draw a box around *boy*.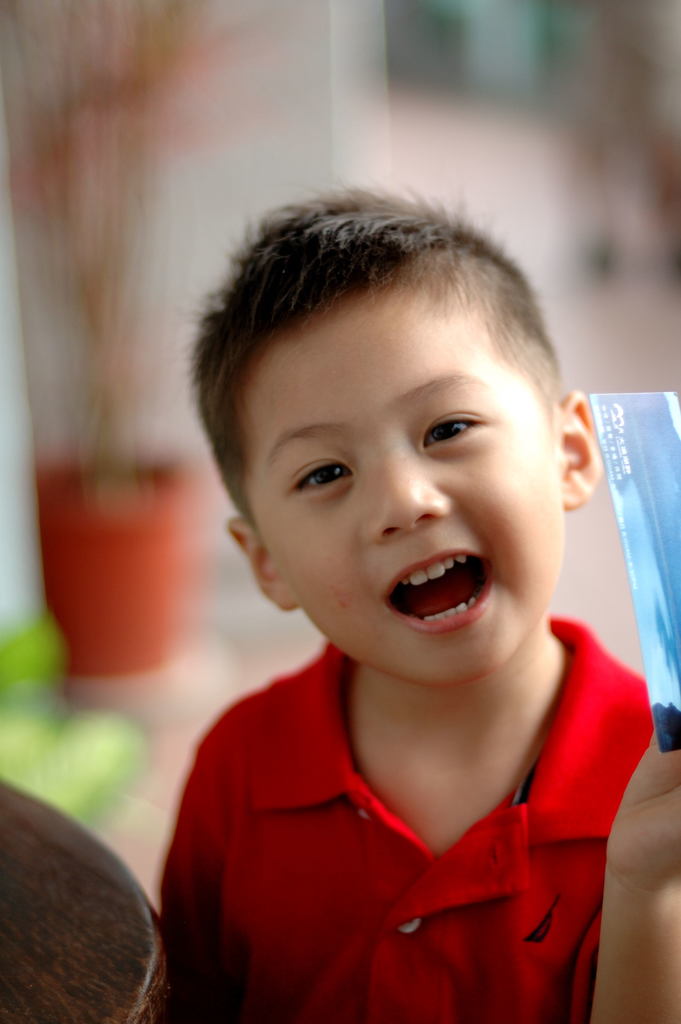
{"x1": 151, "y1": 162, "x2": 680, "y2": 1023}.
